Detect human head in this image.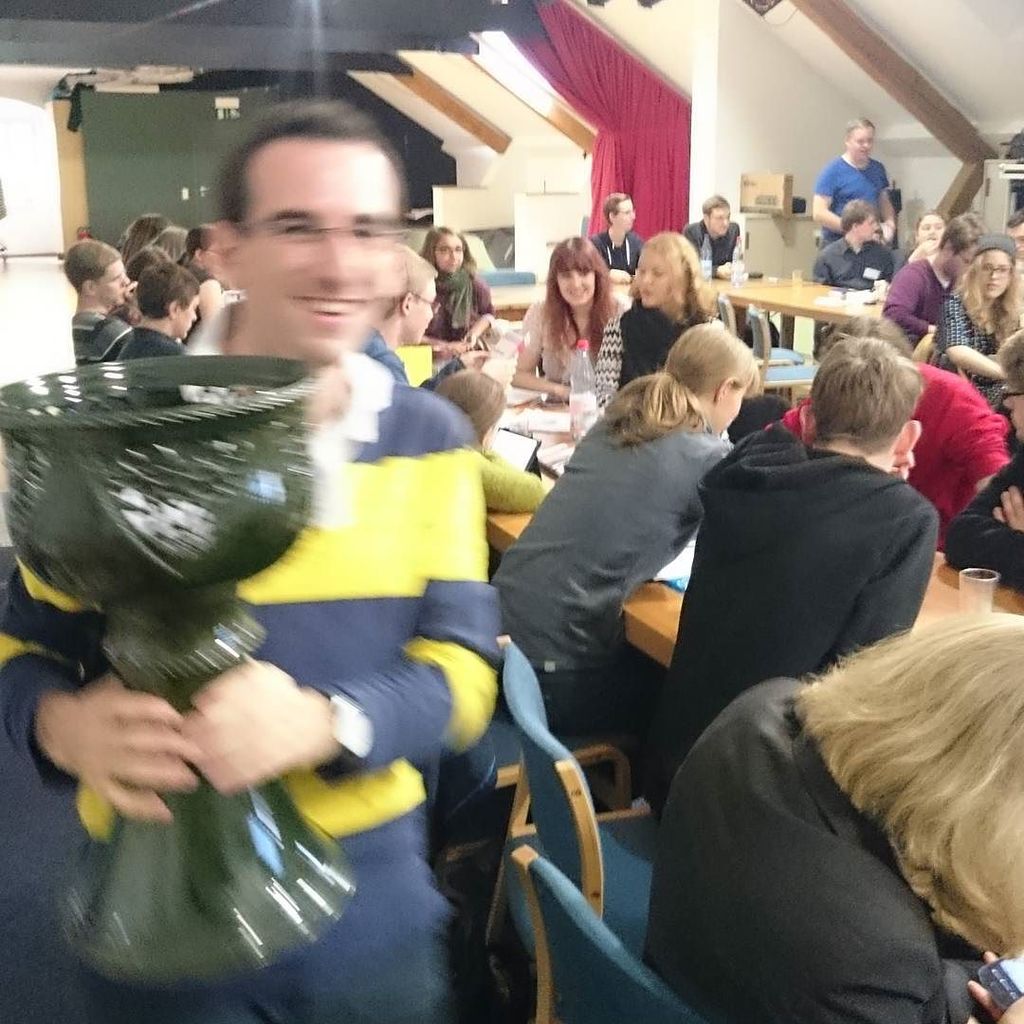
Detection: x1=995 y1=331 x2=1023 y2=451.
